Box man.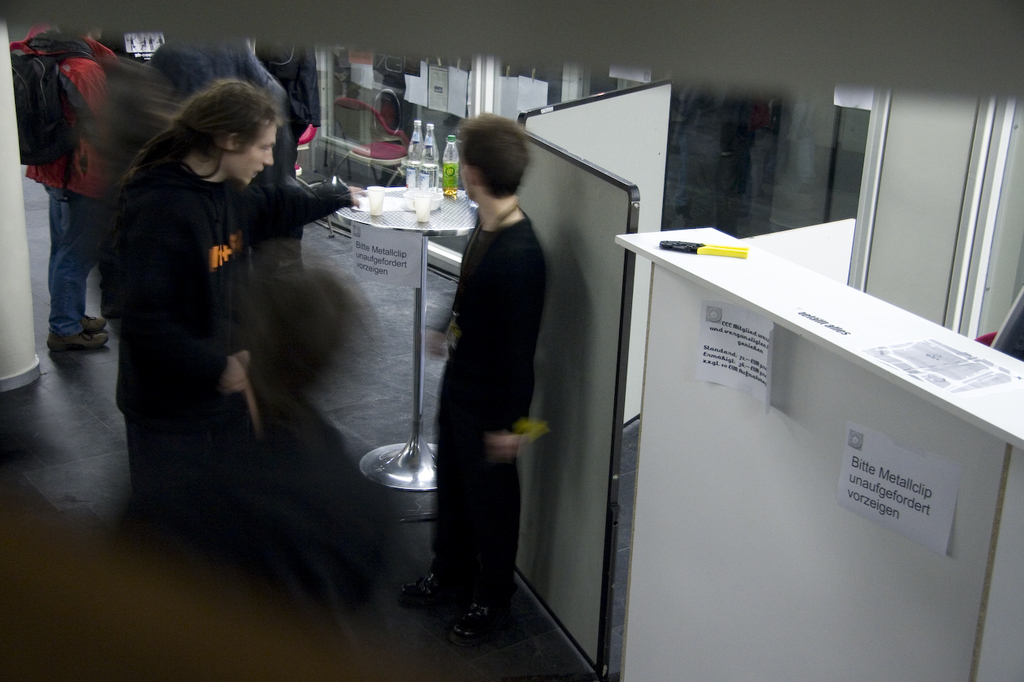
rect(26, 21, 118, 349).
